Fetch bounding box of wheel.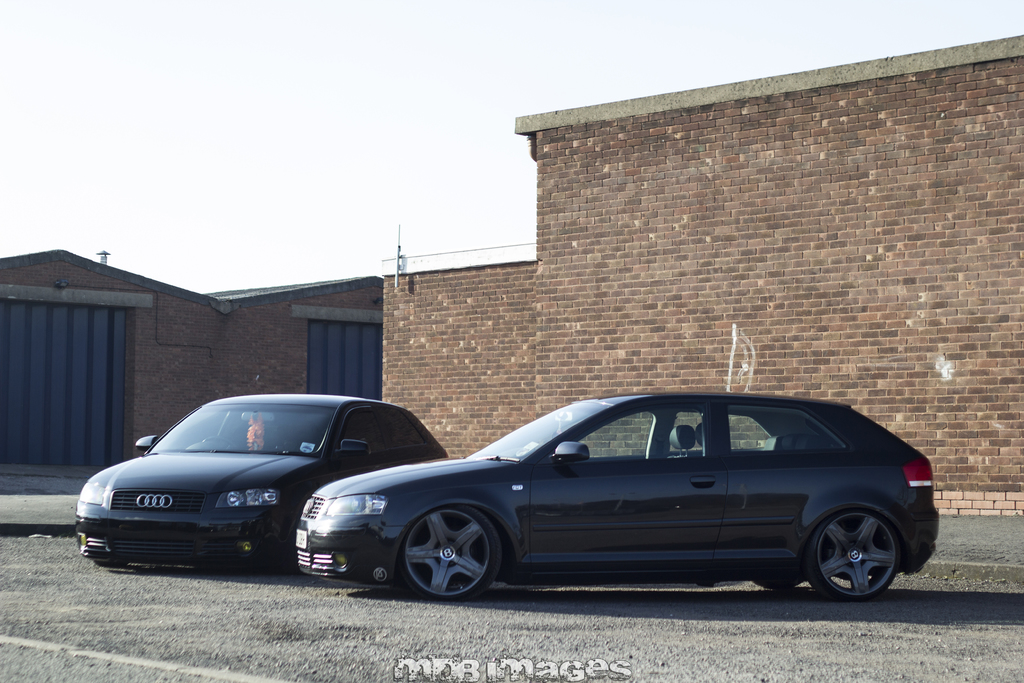
Bbox: 746/575/808/589.
